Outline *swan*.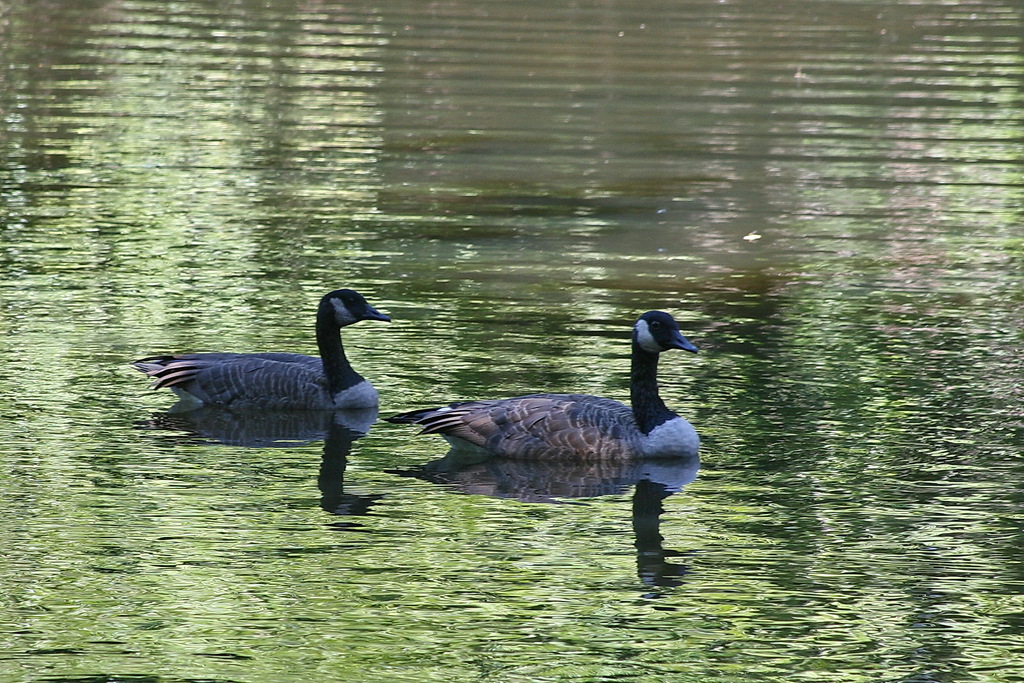
Outline: rect(386, 313, 709, 468).
